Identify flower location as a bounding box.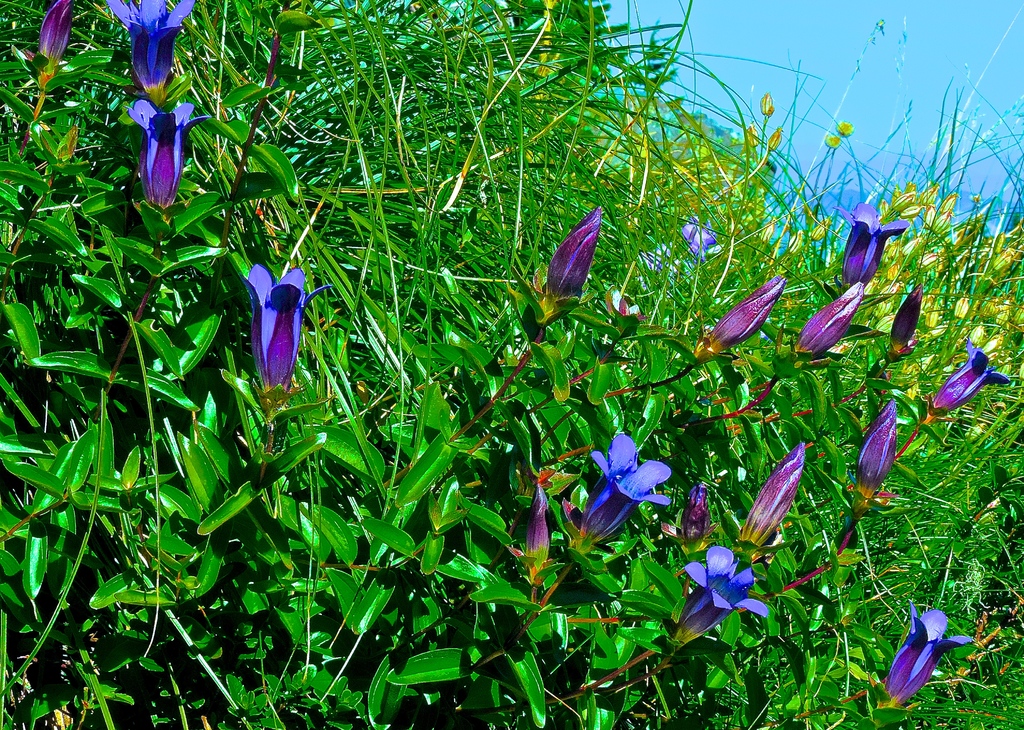
left=886, top=282, right=924, bottom=351.
